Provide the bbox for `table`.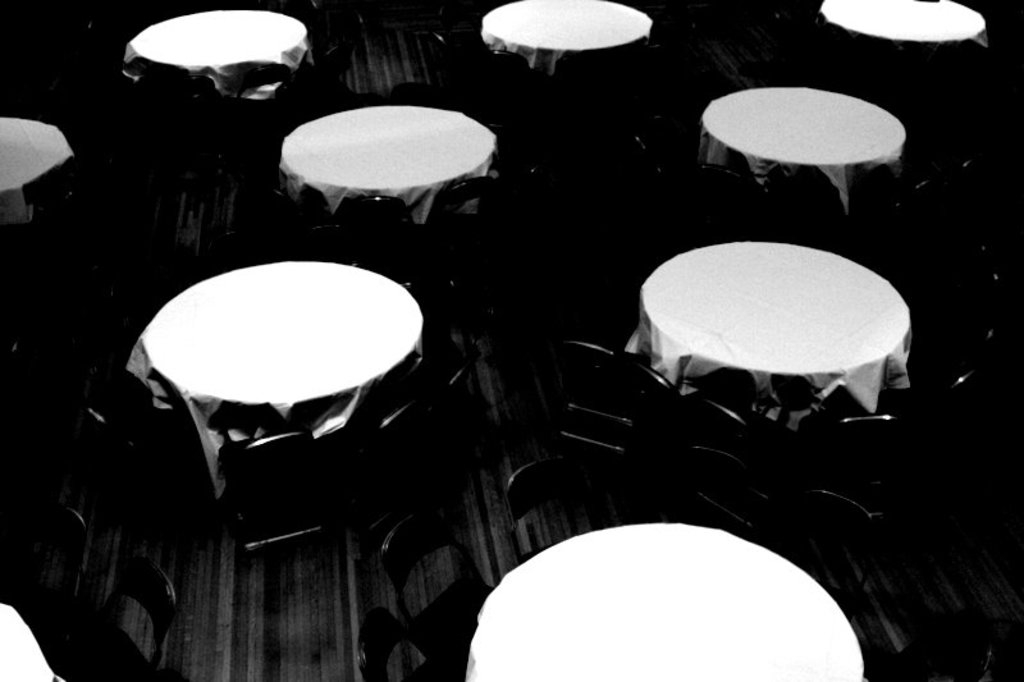
x1=127, y1=6, x2=315, y2=105.
